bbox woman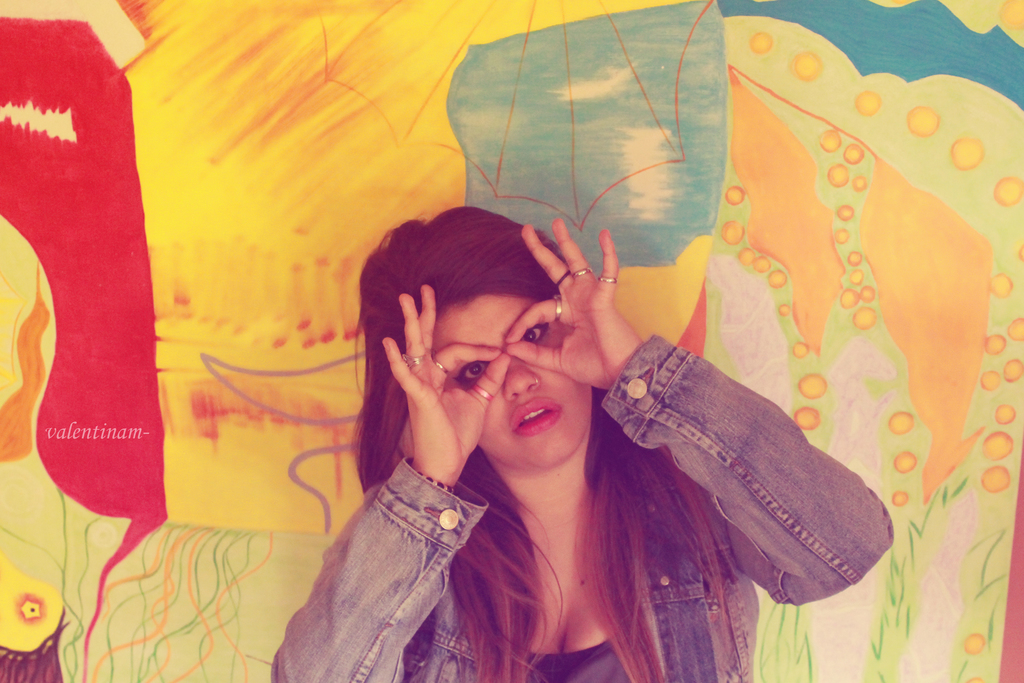
box(262, 202, 892, 682)
